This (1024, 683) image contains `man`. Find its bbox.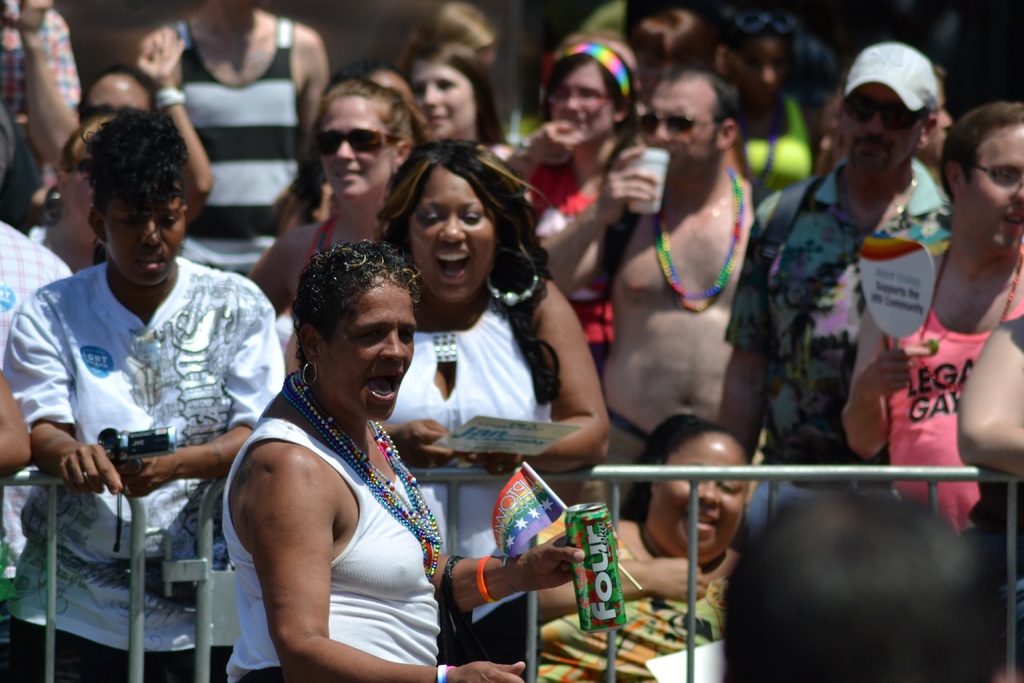
select_region(844, 97, 1023, 524).
